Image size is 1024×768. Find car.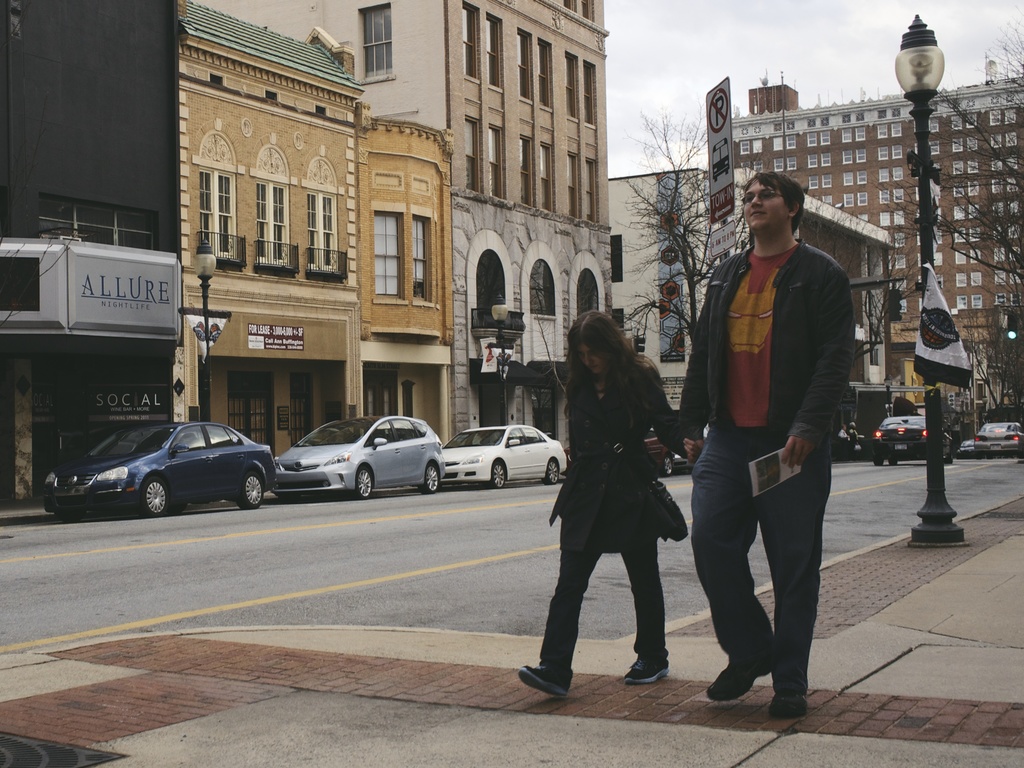
<region>268, 411, 445, 502</region>.
